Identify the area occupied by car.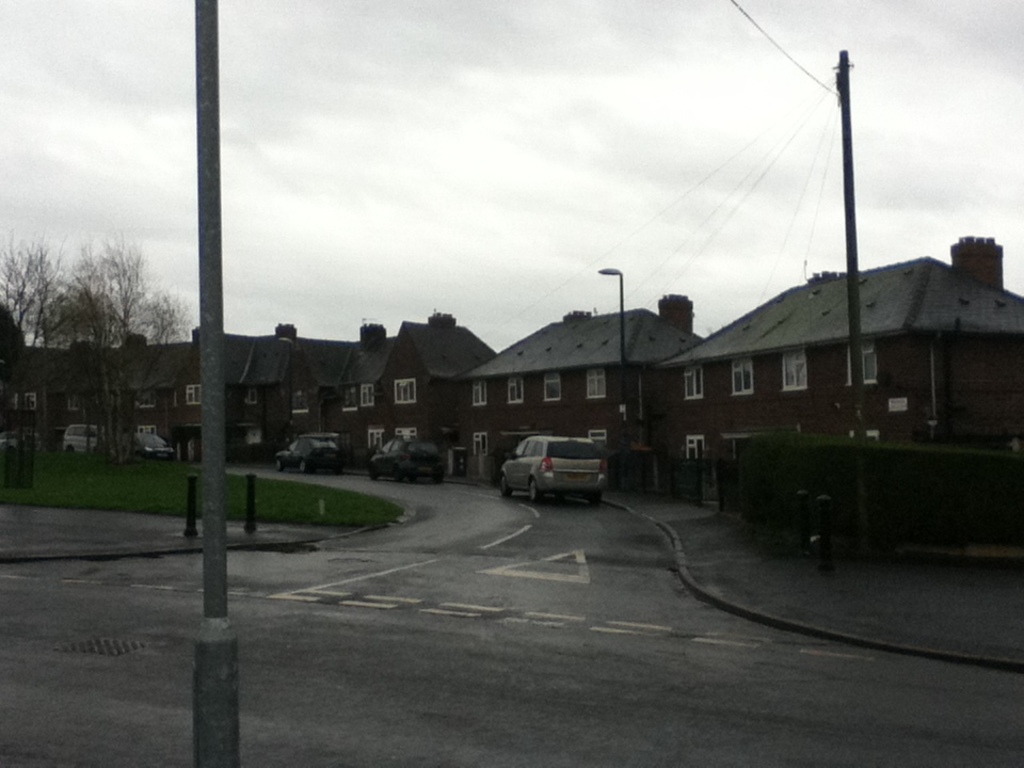
Area: 272,436,342,474.
